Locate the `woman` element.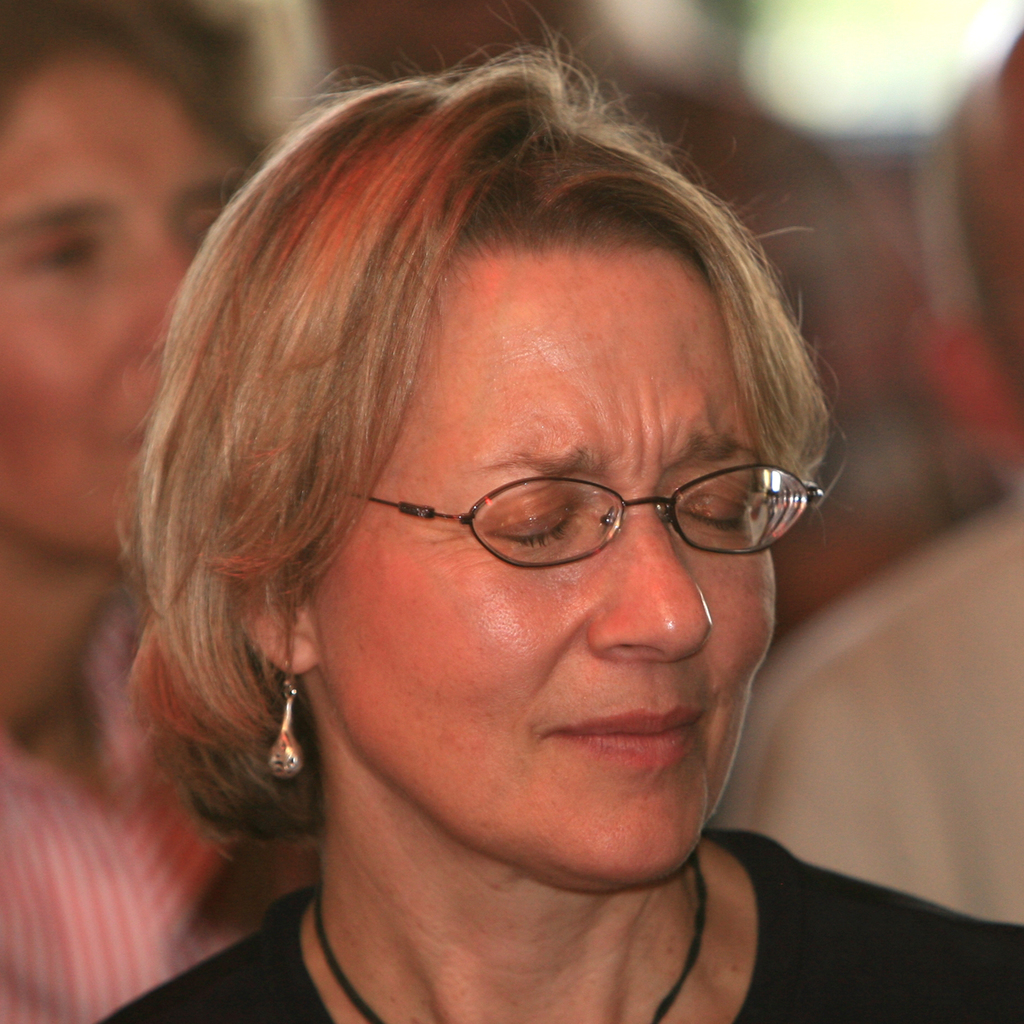
Element bbox: {"x1": 35, "y1": 15, "x2": 930, "y2": 1023}.
